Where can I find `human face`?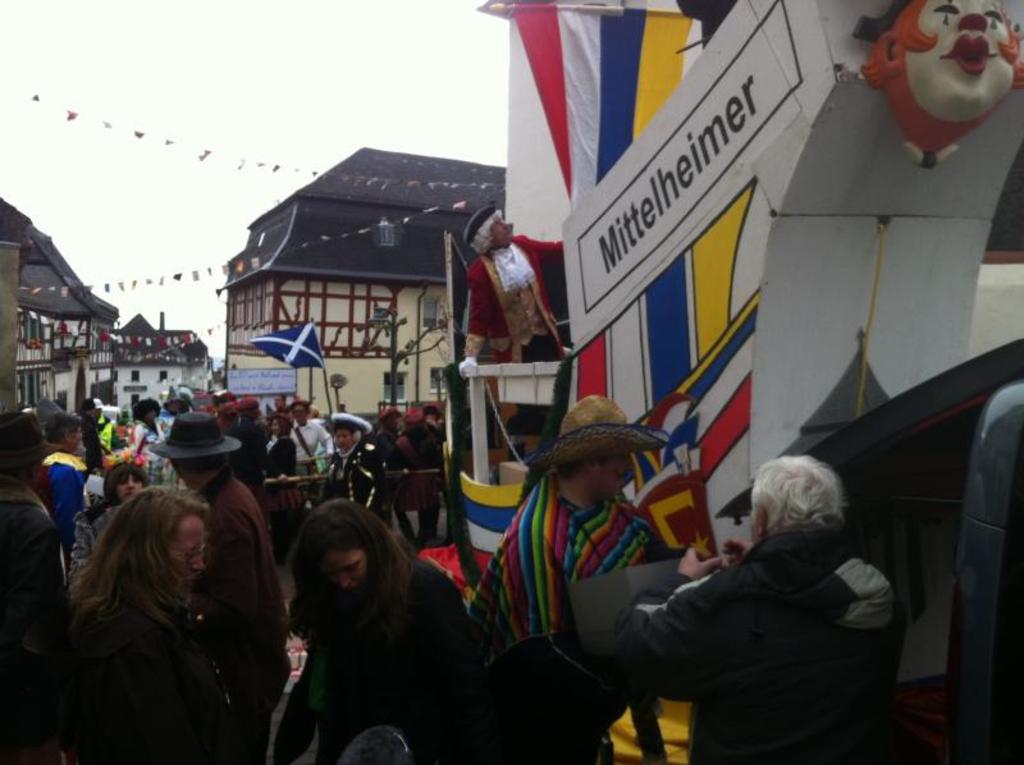
You can find it at <bbox>314, 545, 366, 599</bbox>.
